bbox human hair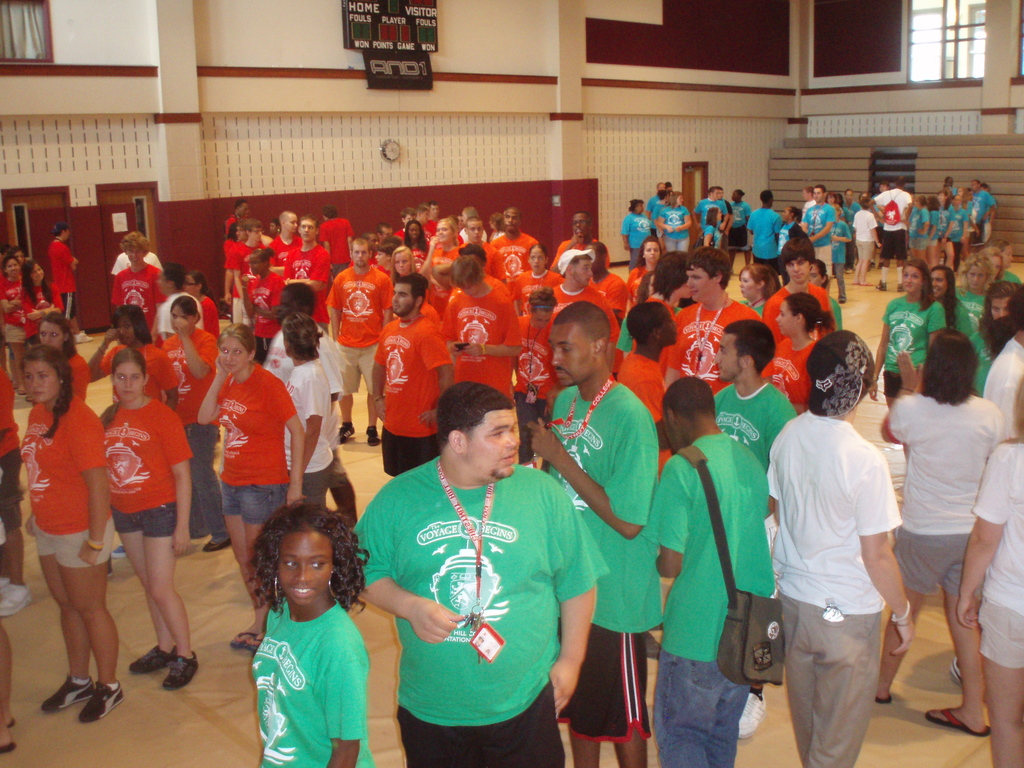
bbox=[685, 248, 737, 291]
